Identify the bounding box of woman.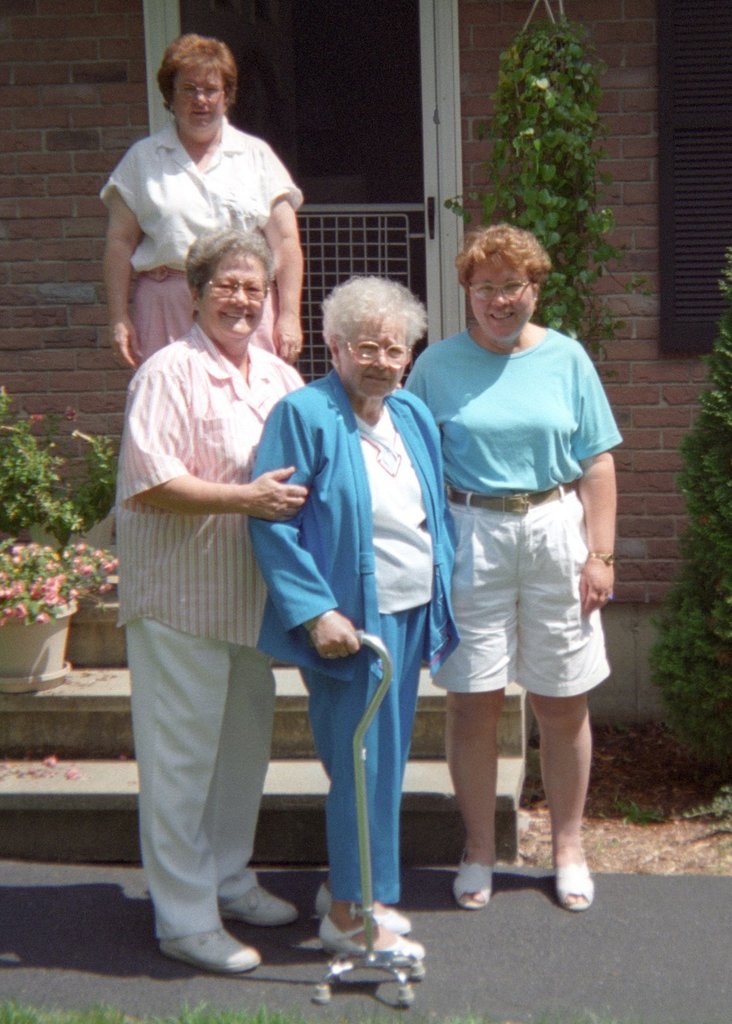
(left=110, top=222, right=310, bottom=979).
